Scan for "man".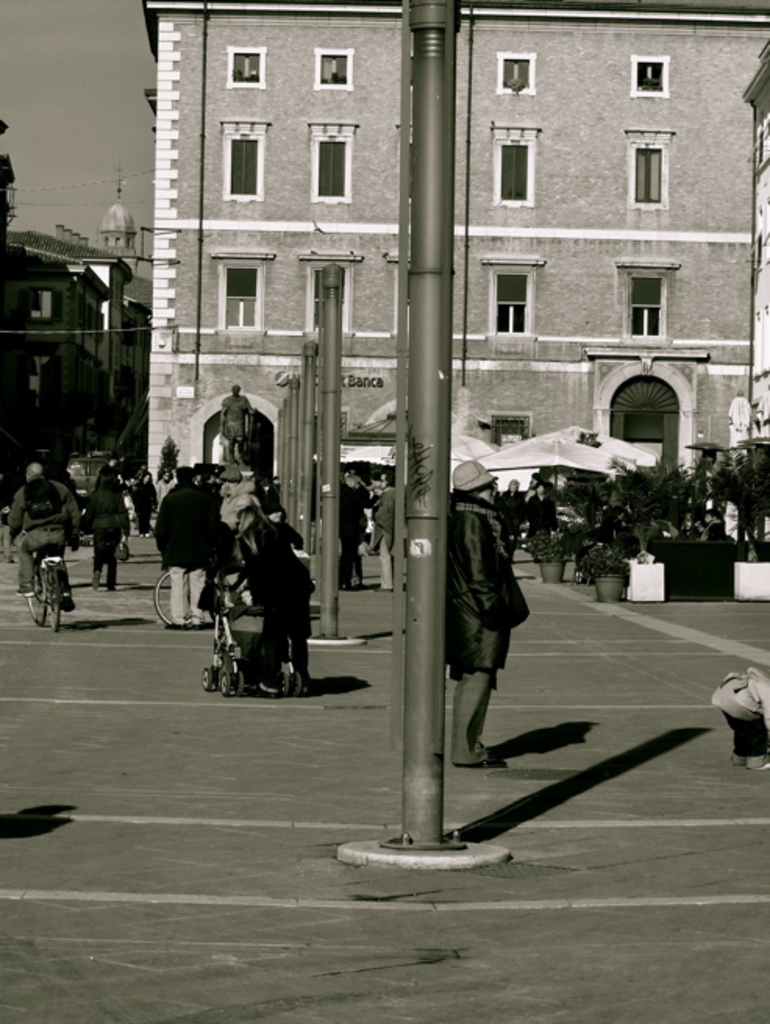
Scan result: detection(216, 467, 247, 528).
